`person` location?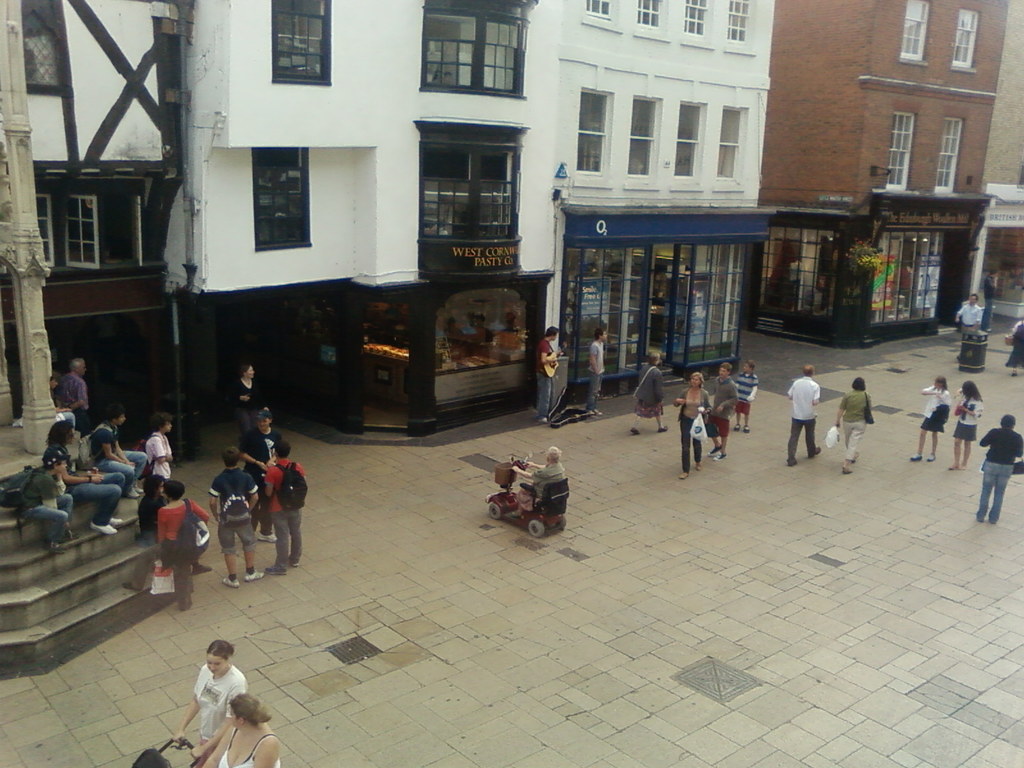
bbox=(949, 381, 979, 468)
